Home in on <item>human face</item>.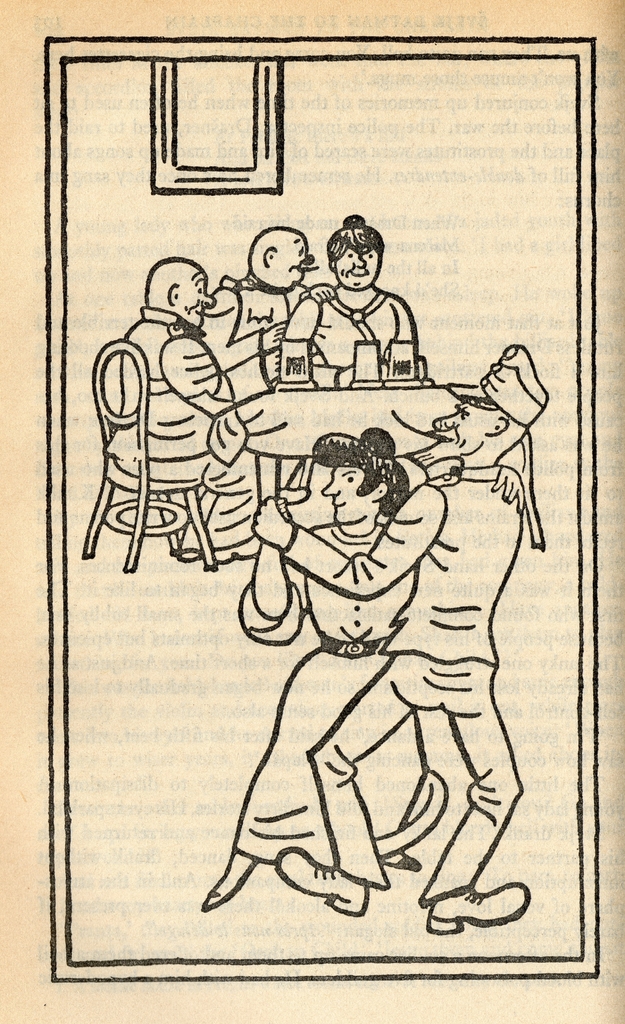
Homed in at 423,399,510,466.
